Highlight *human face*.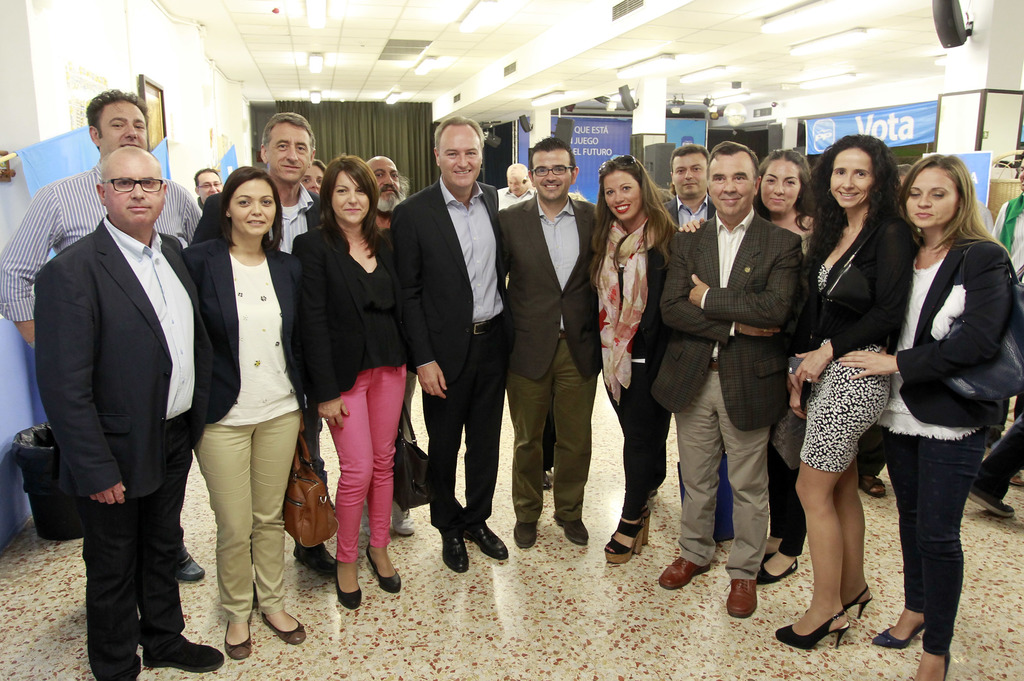
Highlighted region: [left=760, top=151, right=801, bottom=210].
